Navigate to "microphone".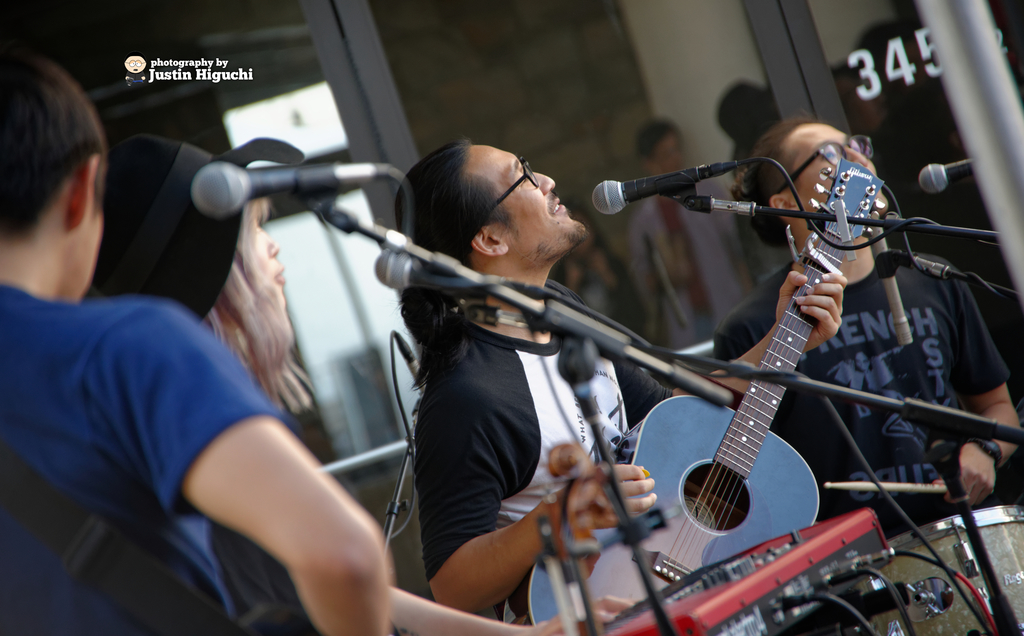
Navigation target: bbox=(371, 249, 535, 304).
